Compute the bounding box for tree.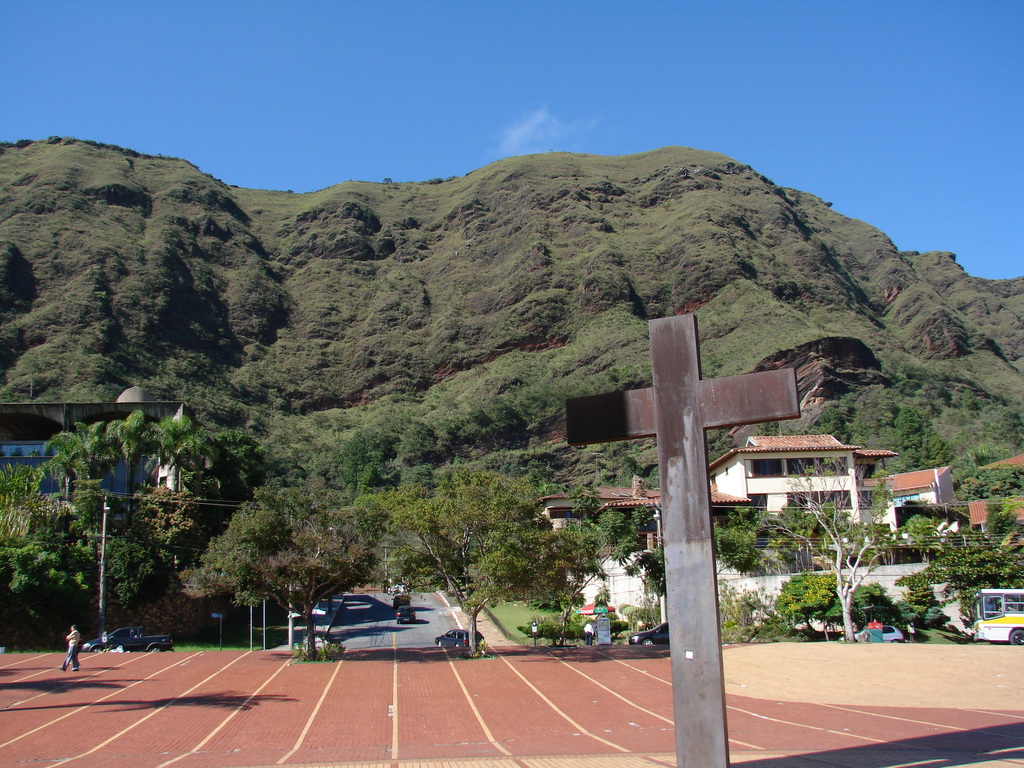
detection(754, 427, 939, 637).
